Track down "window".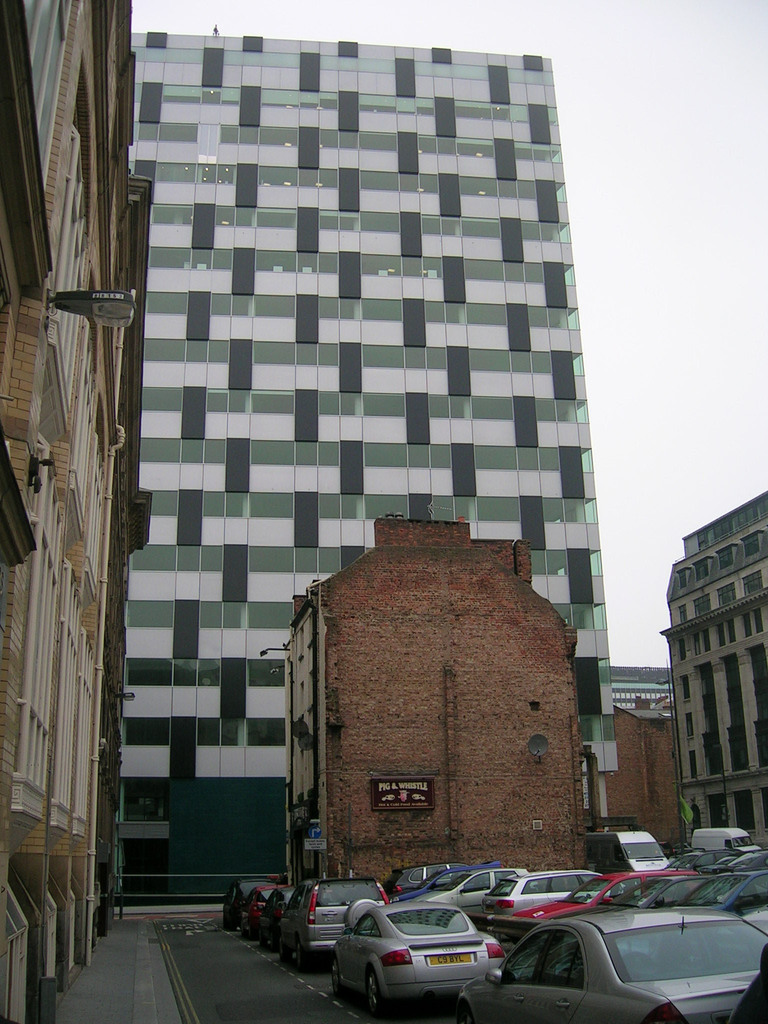
Tracked to bbox(688, 559, 712, 581).
